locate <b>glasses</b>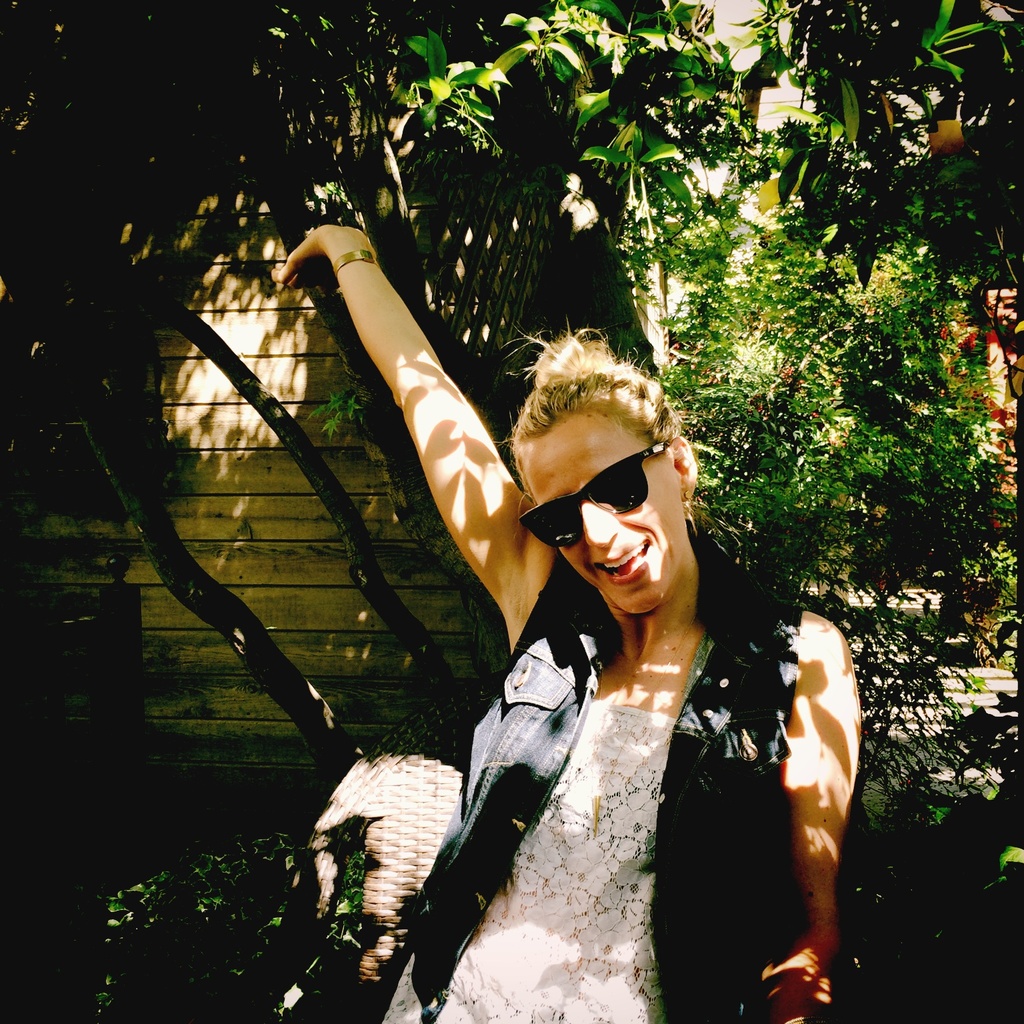
Rect(517, 448, 700, 529)
